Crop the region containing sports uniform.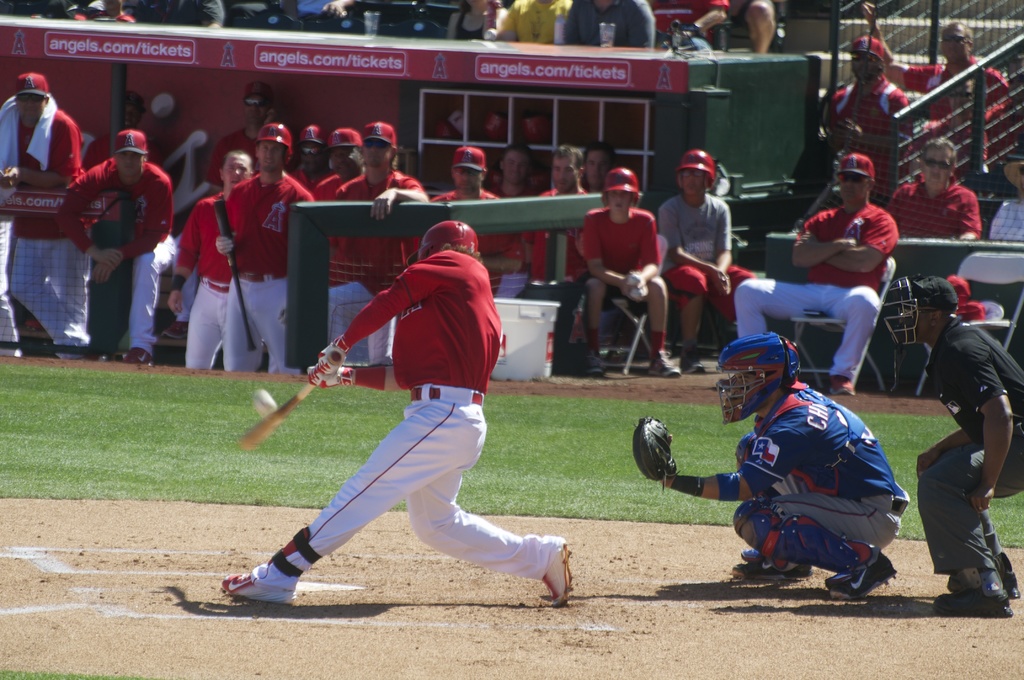
Crop region: <bbox>60, 154, 173, 350</bbox>.
